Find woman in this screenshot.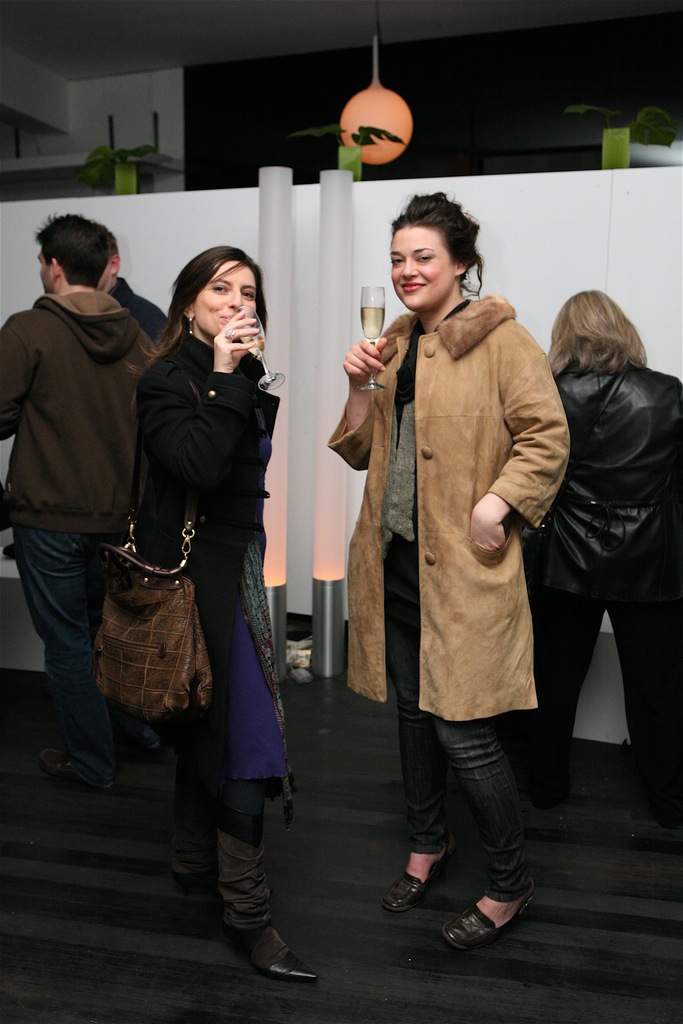
The bounding box for woman is (left=324, top=189, right=572, bottom=956).
